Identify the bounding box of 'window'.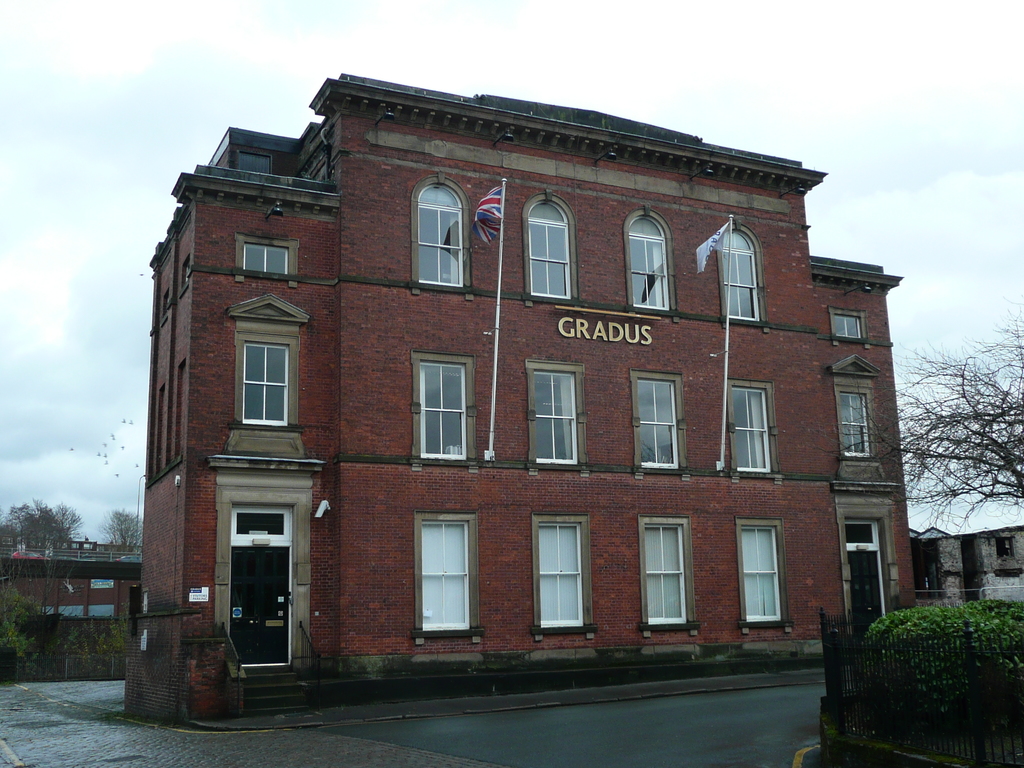
<region>624, 204, 675, 312</region>.
